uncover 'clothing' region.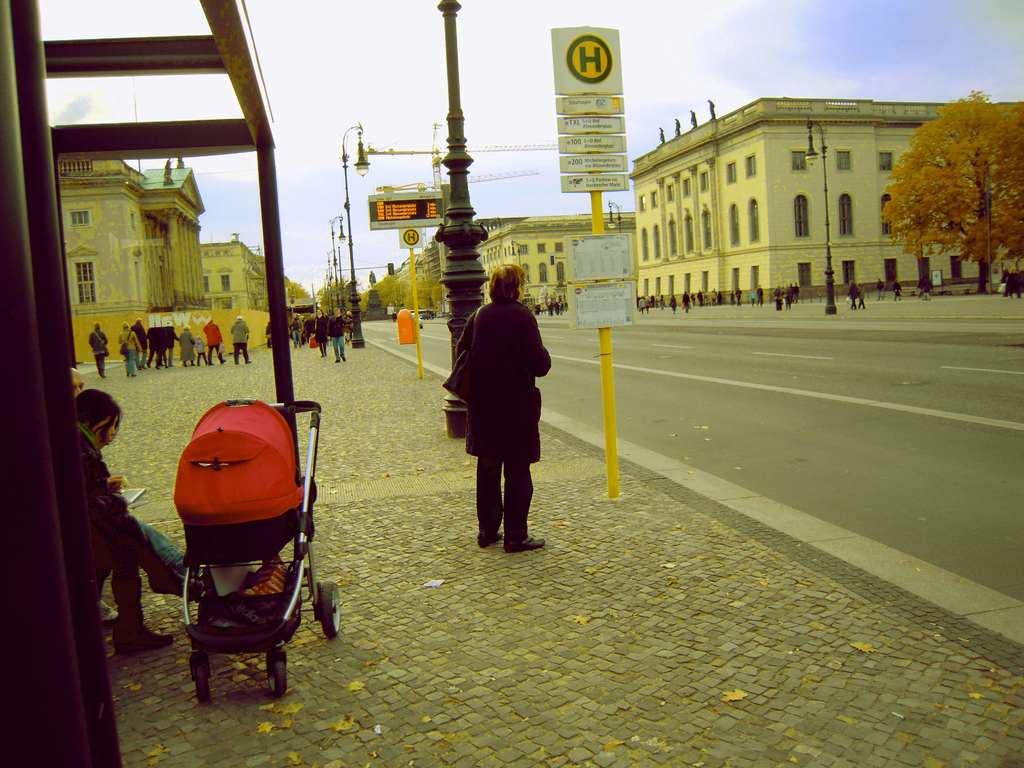
Uncovered: select_region(138, 514, 189, 568).
